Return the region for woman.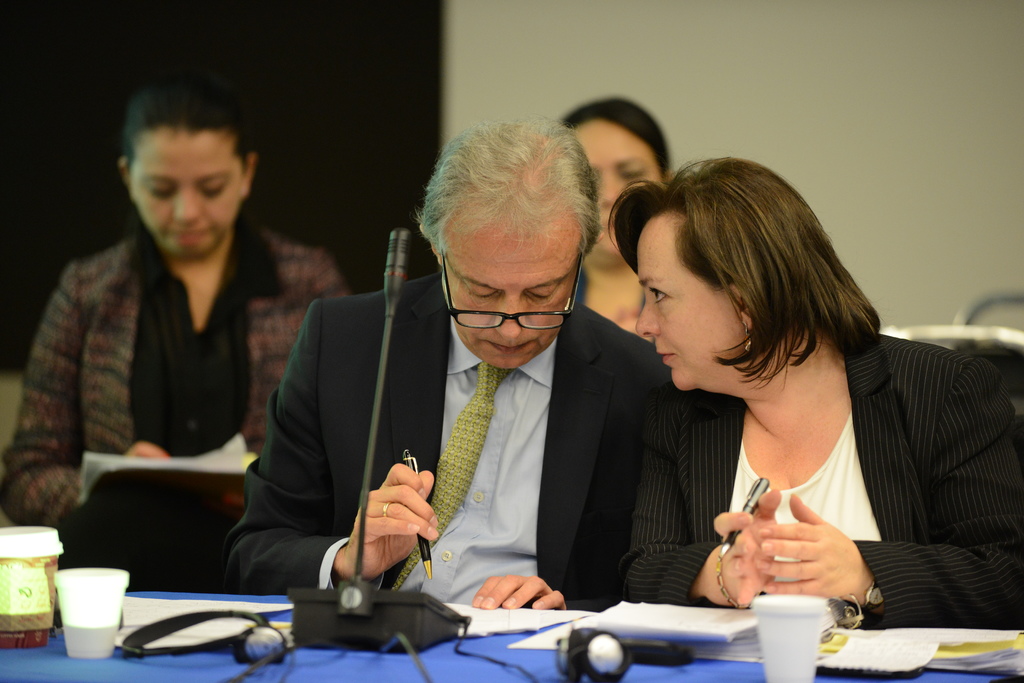
Rect(0, 81, 359, 576).
